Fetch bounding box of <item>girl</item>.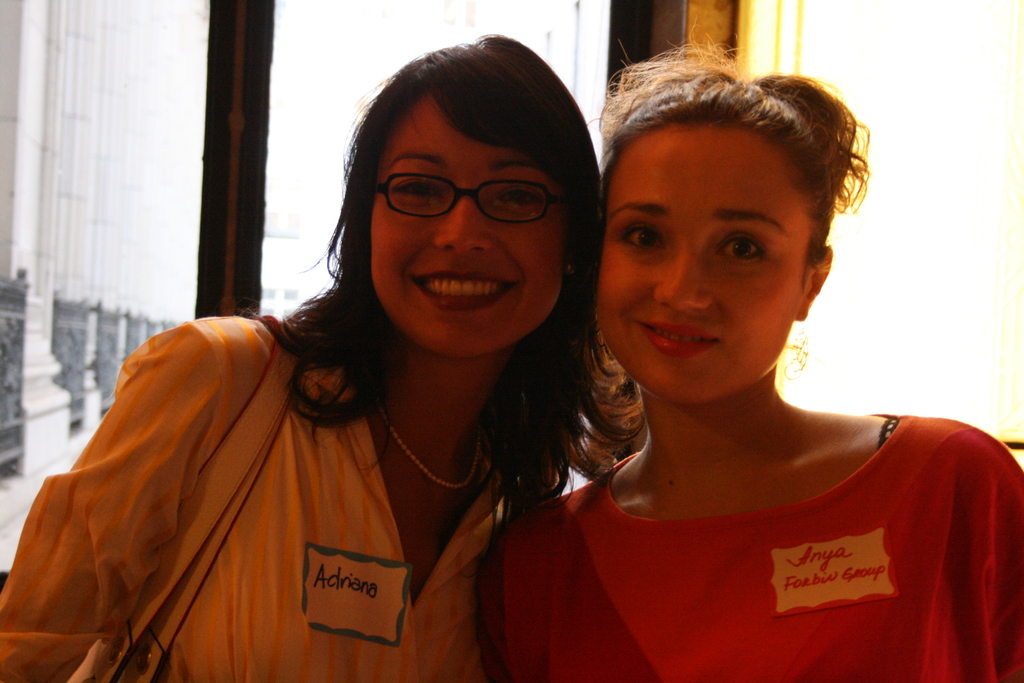
Bbox: [x1=0, y1=35, x2=610, y2=682].
